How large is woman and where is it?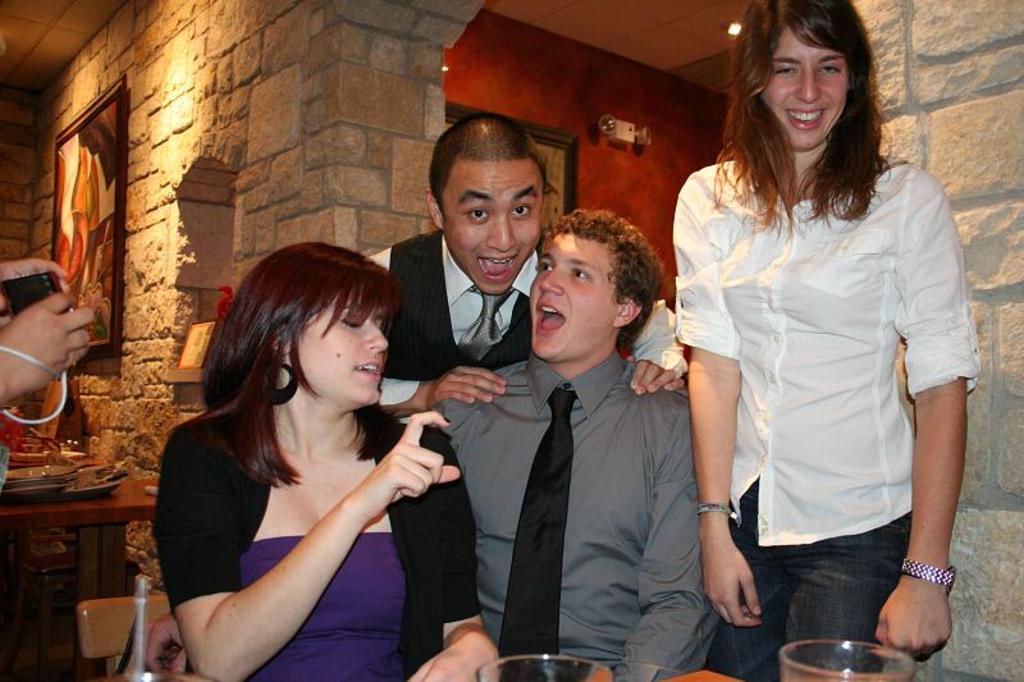
Bounding box: 156,239,499,681.
